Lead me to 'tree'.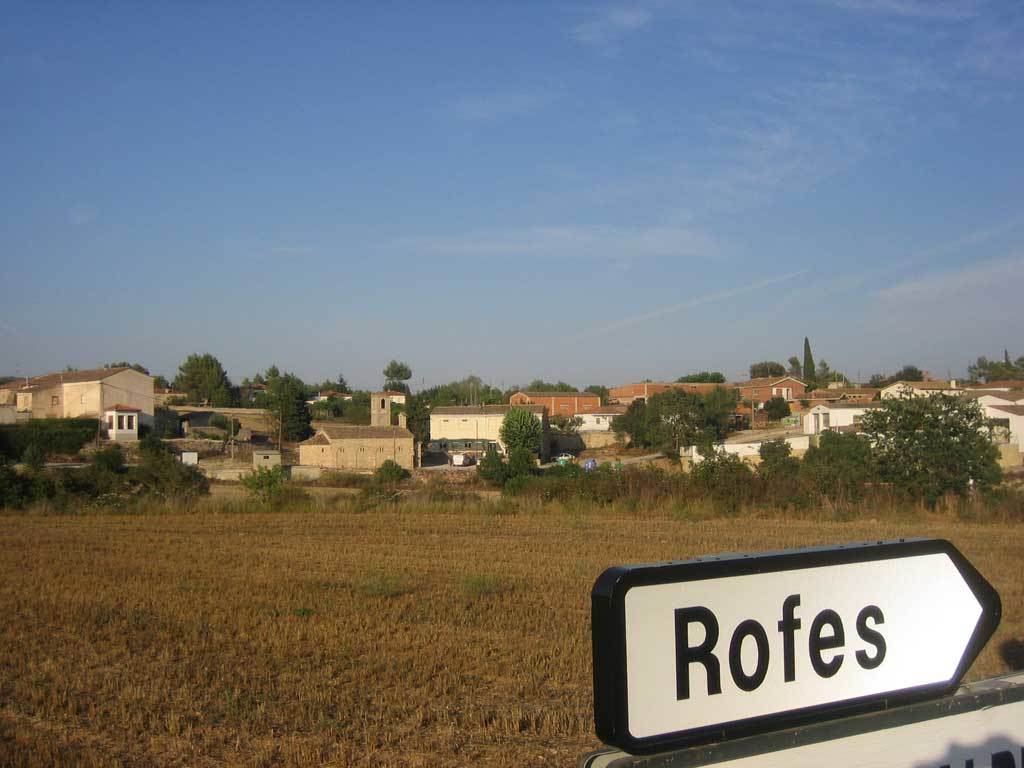
Lead to Rect(746, 359, 783, 383).
